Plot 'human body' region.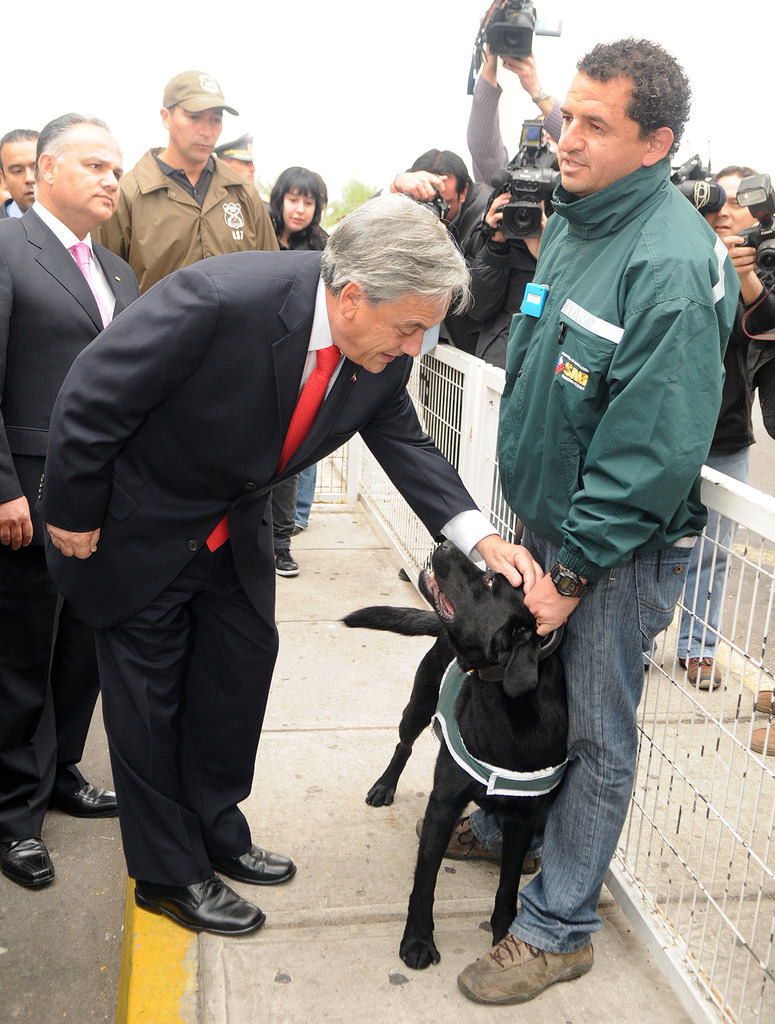
Plotted at crop(0, 196, 142, 891).
